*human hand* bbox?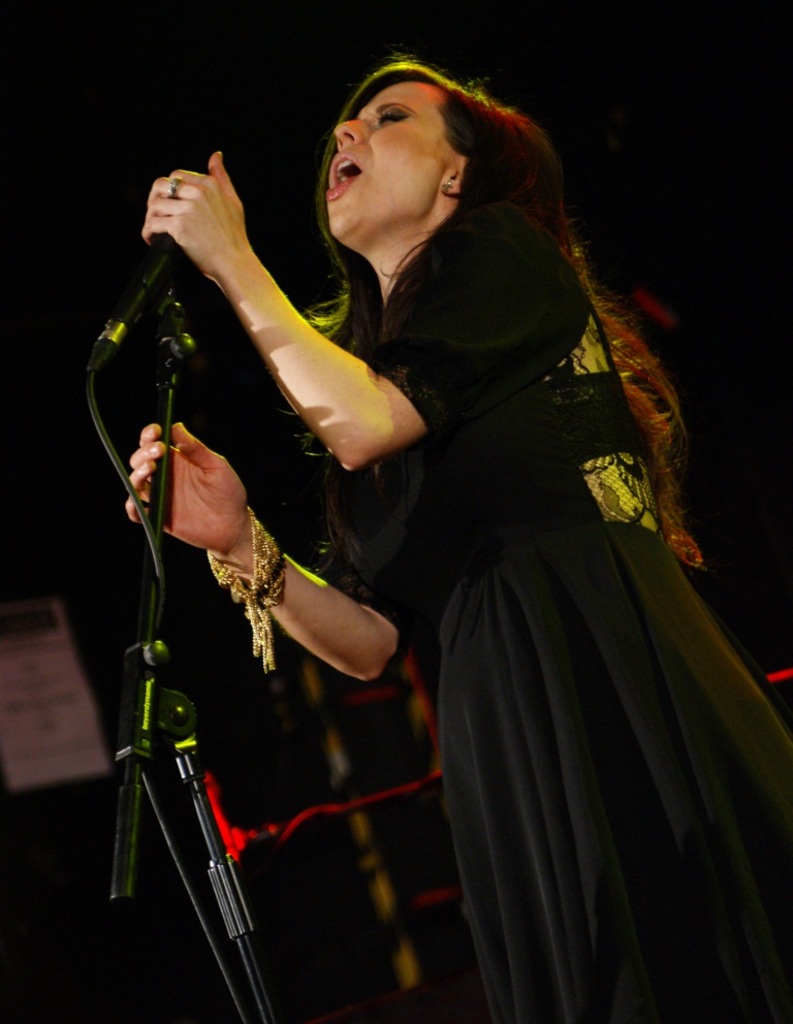
crop(135, 156, 290, 286)
